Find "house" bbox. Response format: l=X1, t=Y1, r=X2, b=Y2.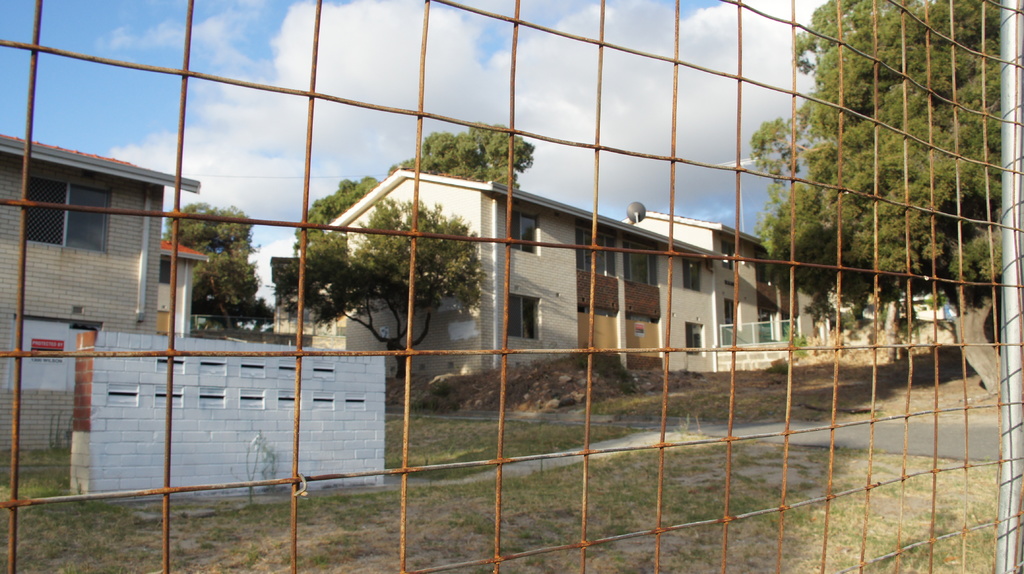
l=161, t=232, r=205, b=345.
